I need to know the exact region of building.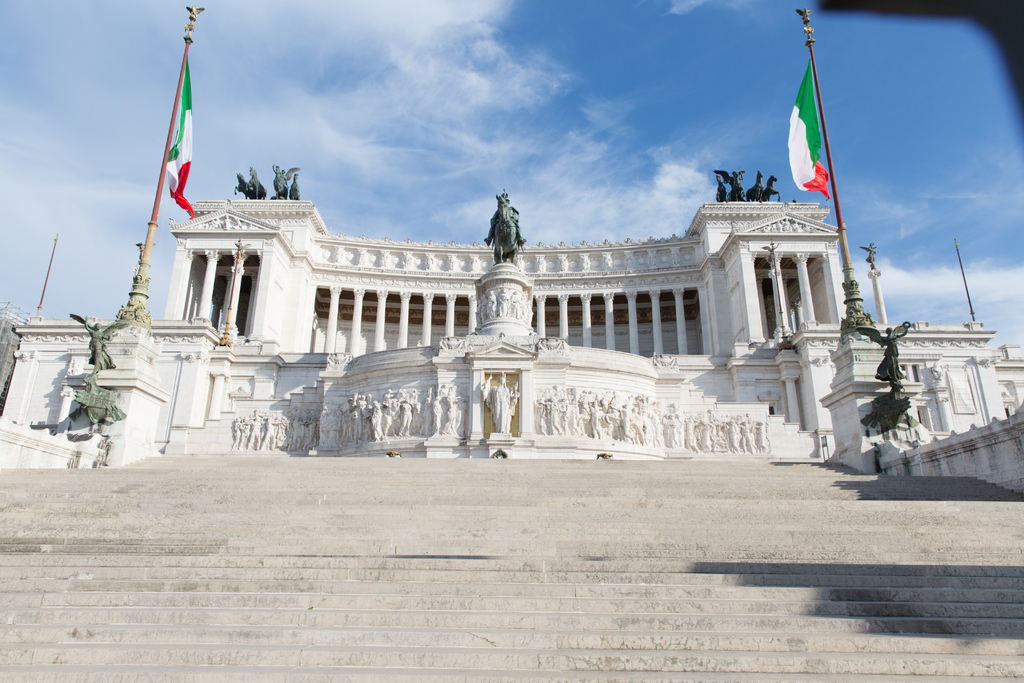
Region: [x1=0, y1=163, x2=1023, y2=497].
